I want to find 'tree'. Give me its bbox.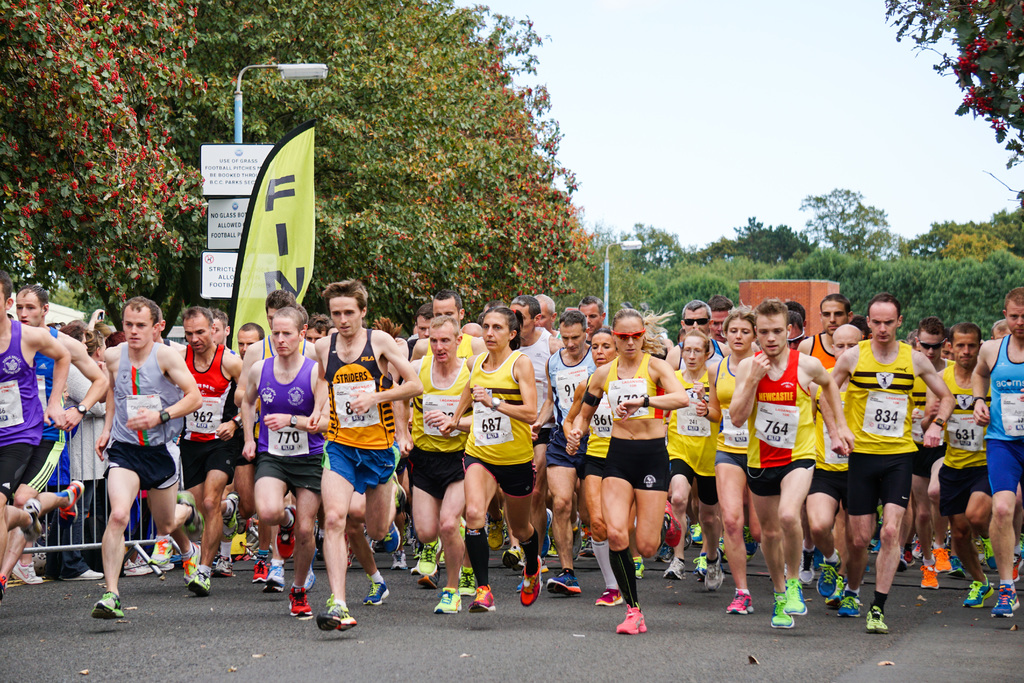
(x1=8, y1=28, x2=220, y2=338).
